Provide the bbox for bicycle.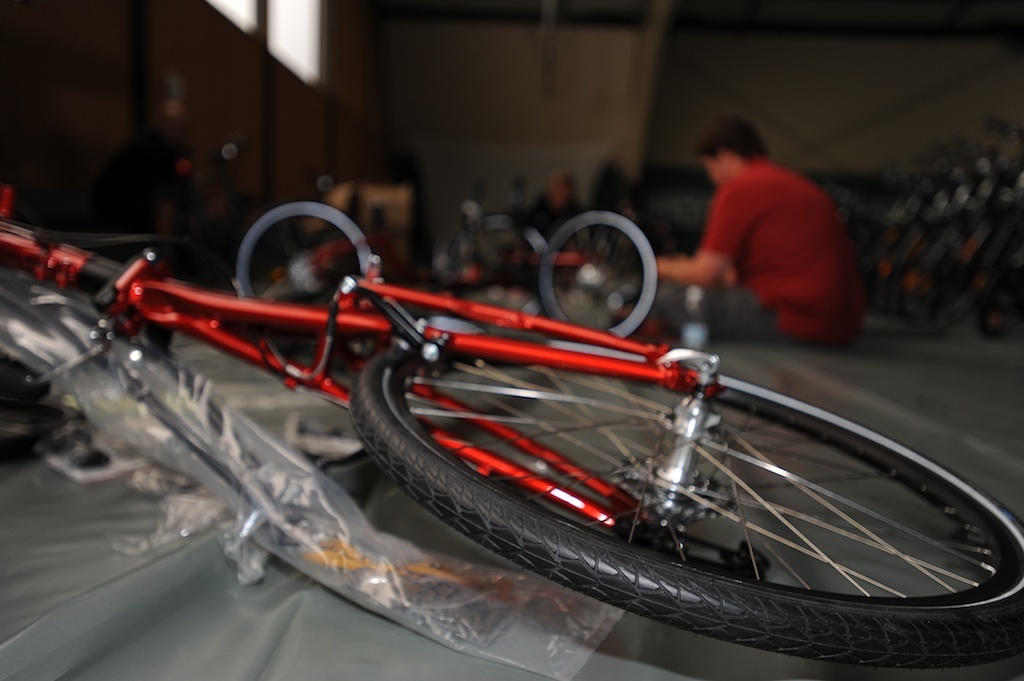
[235, 204, 662, 337].
